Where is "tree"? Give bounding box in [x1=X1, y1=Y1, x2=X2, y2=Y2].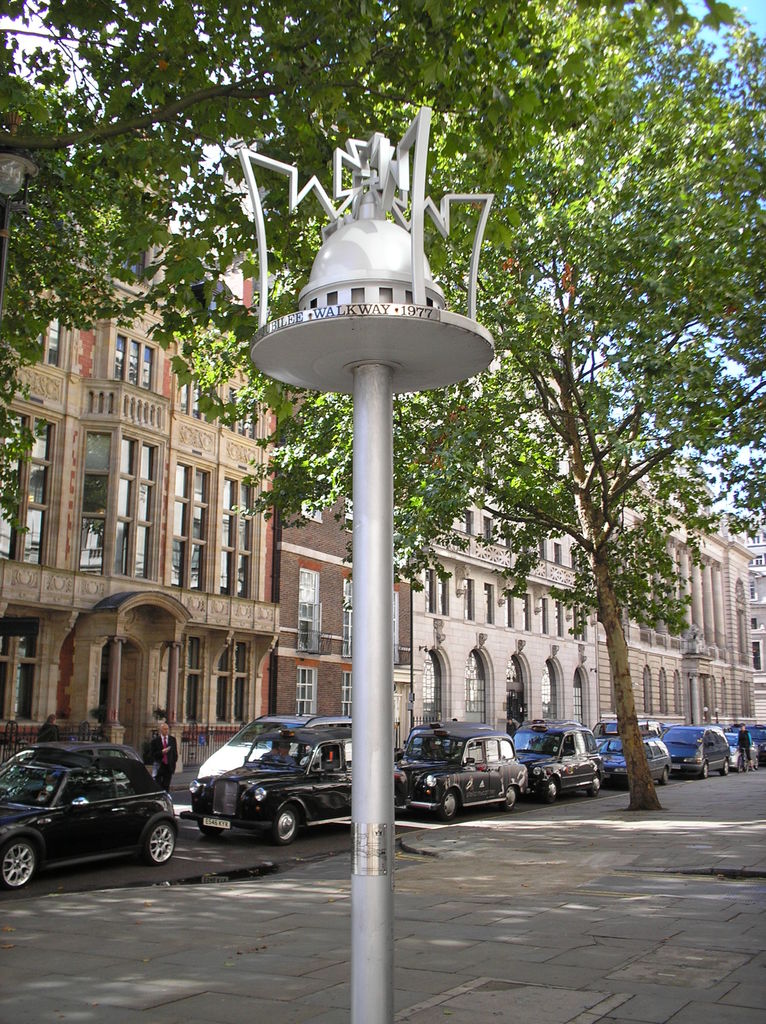
[x1=0, y1=0, x2=732, y2=513].
